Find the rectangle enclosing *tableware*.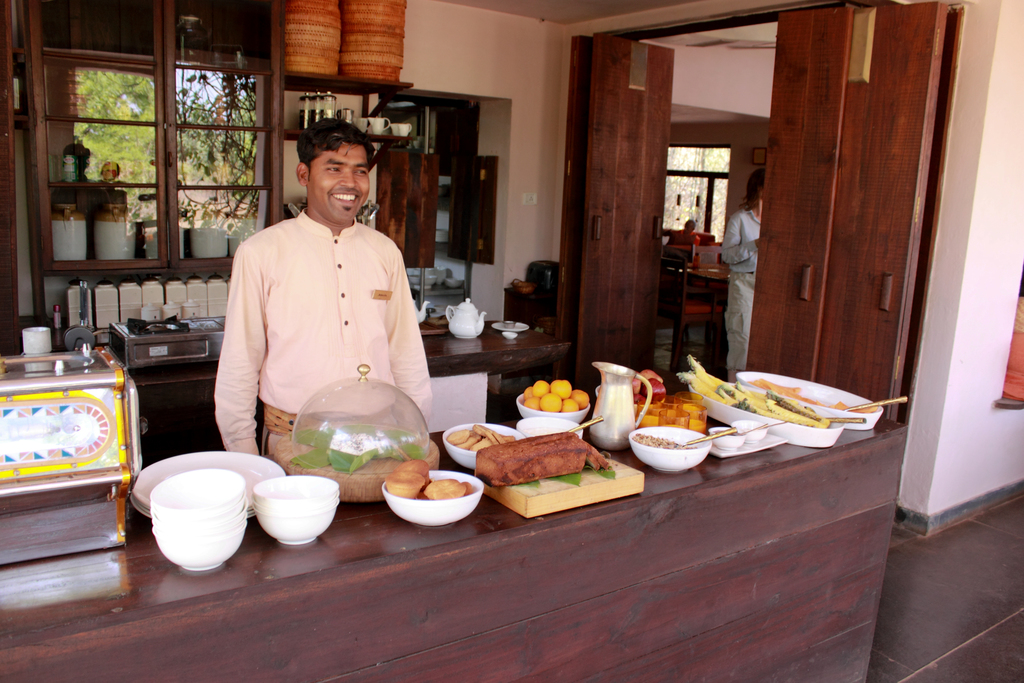
bbox=(632, 406, 728, 481).
